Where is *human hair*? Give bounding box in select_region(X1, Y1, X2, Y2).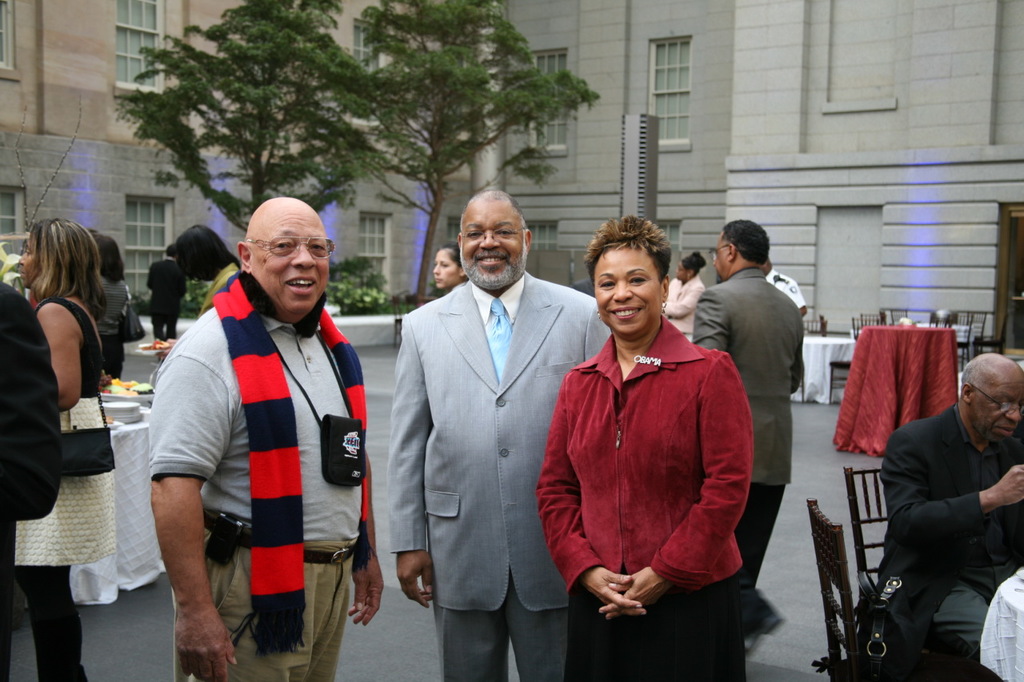
select_region(682, 250, 708, 279).
